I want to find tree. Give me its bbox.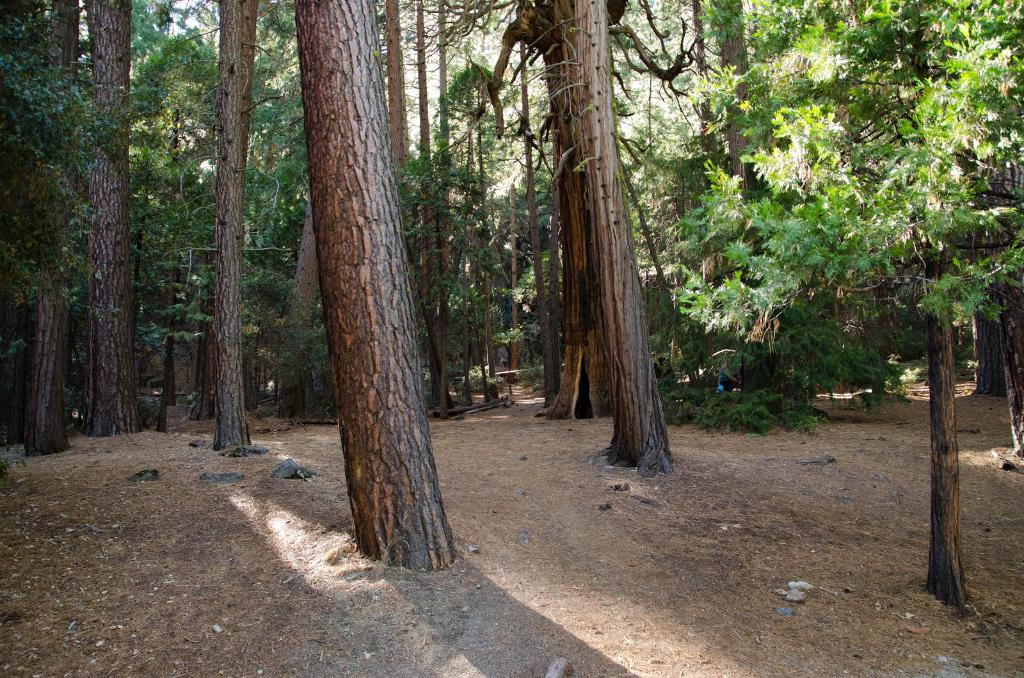
[379, 0, 484, 199].
